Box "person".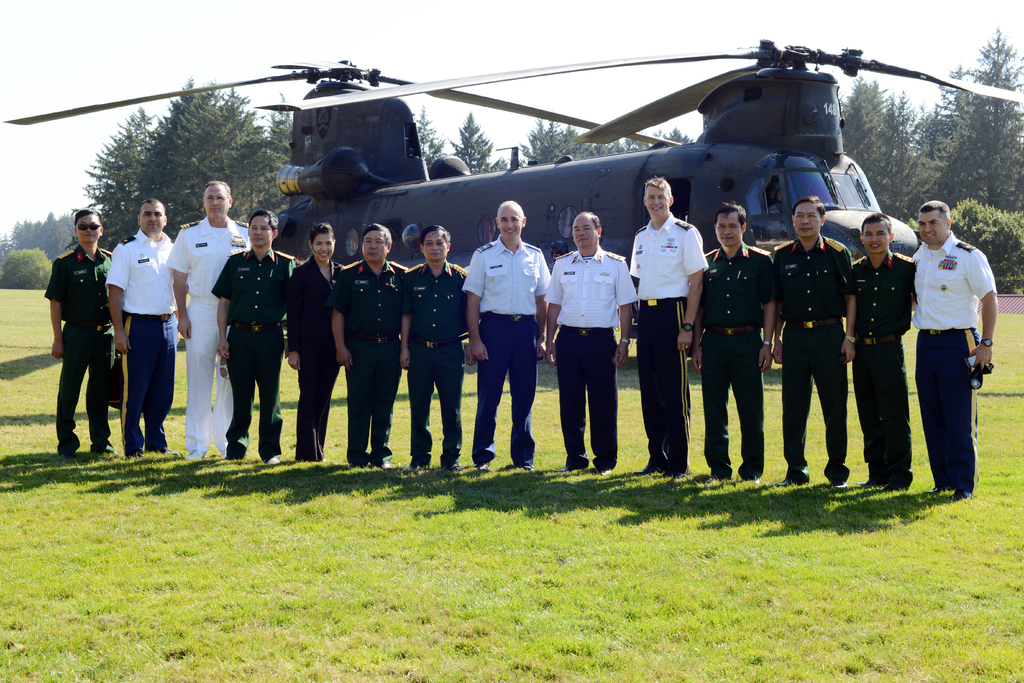
crop(848, 211, 913, 493).
